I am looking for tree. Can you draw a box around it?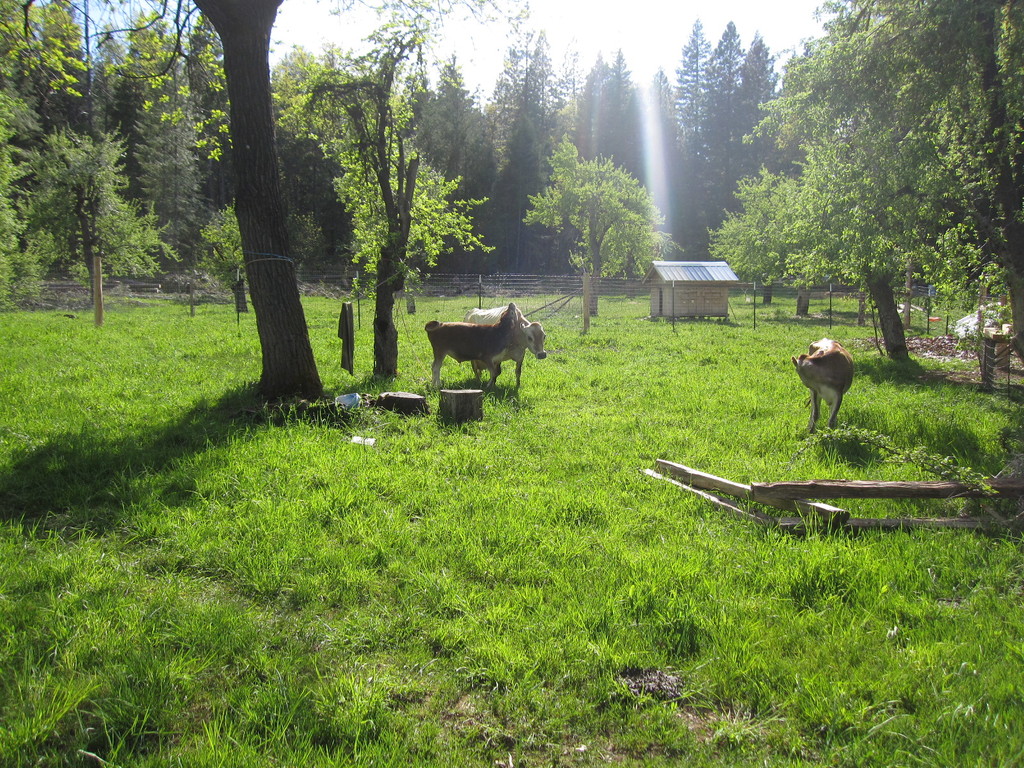
Sure, the bounding box is rect(530, 140, 678, 319).
